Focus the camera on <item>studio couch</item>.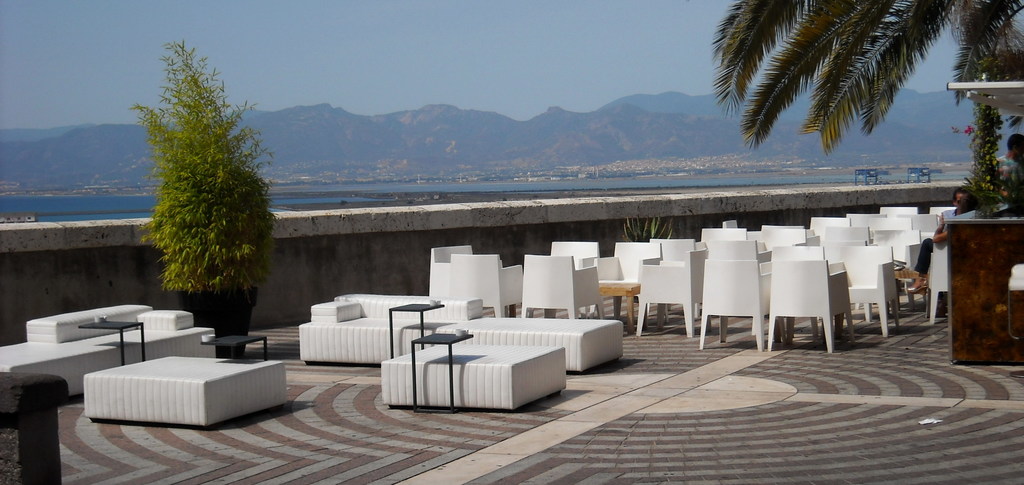
Focus region: pyautogui.locateOnScreen(0, 298, 211, 394).
